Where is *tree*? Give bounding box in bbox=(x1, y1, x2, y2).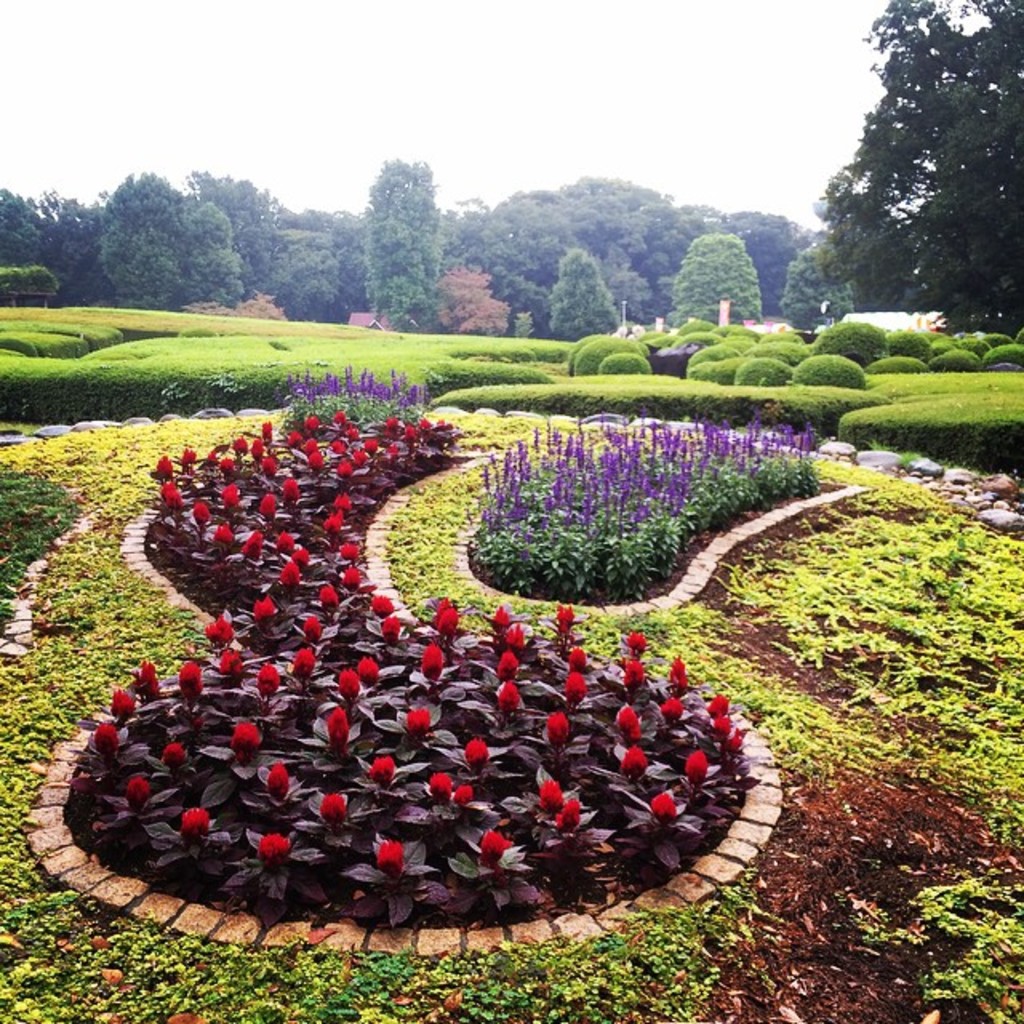
bbox=(822, 18, 1010, 320).
